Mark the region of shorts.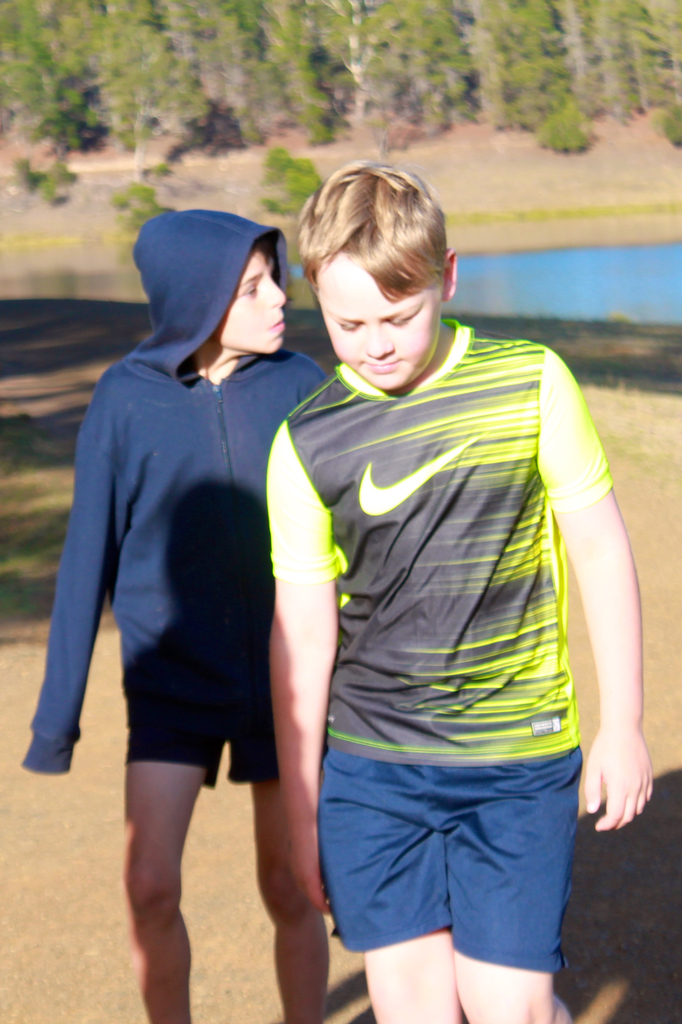
Region: BBox(120, 721, 328, 791).
